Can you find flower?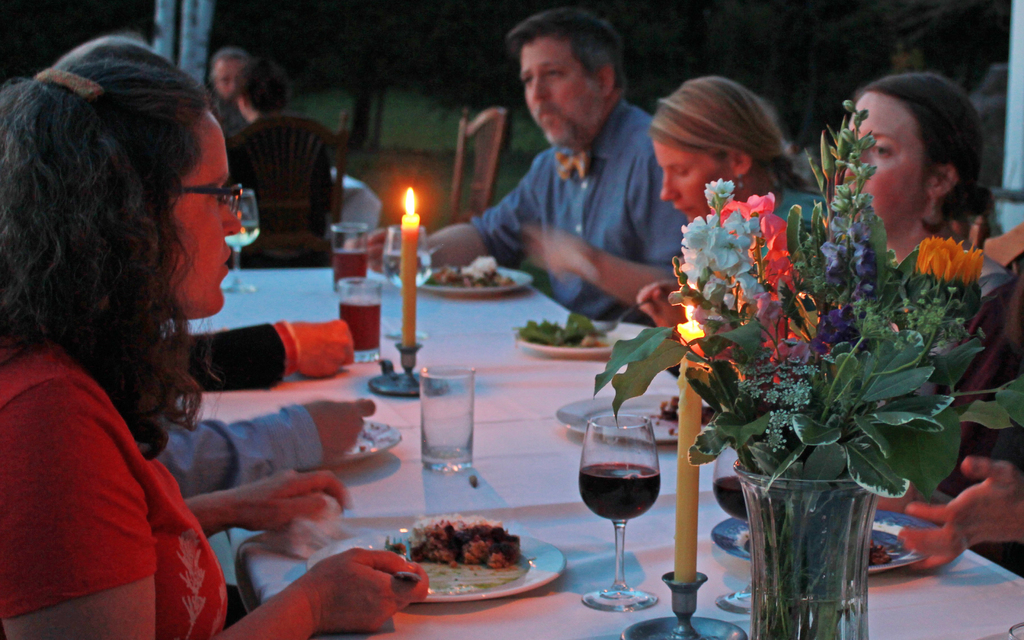
Yes, bounding box: l=700, t=175, r=731, b=212.
